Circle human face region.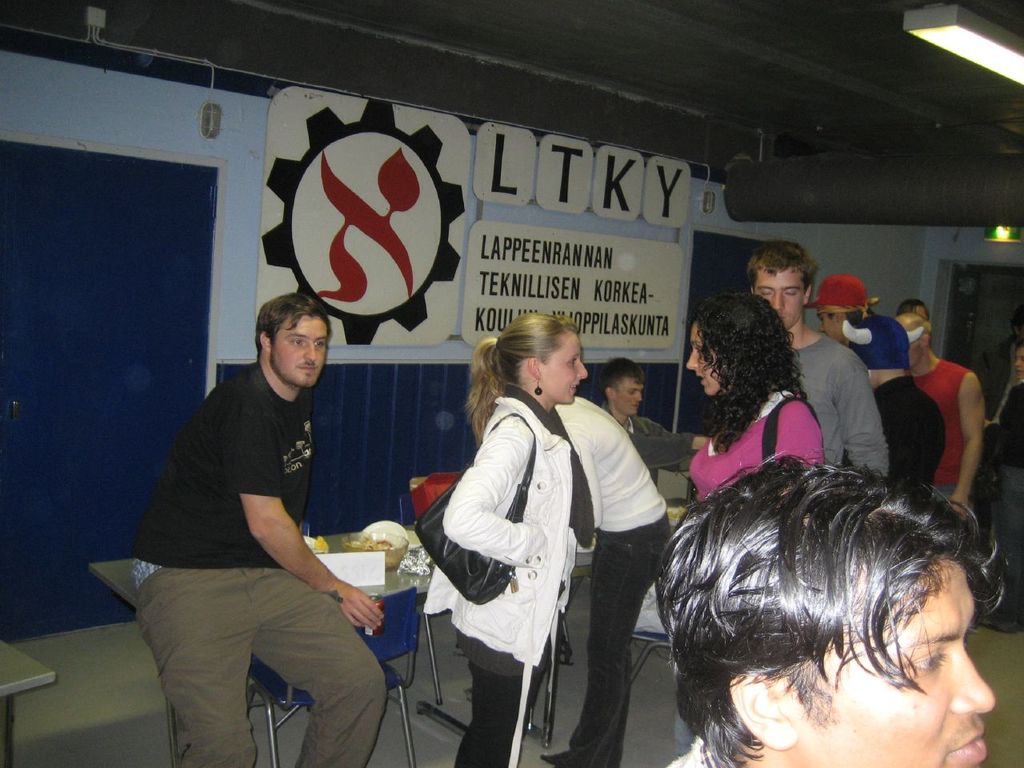
Region: (617, 376, 648, 410).
